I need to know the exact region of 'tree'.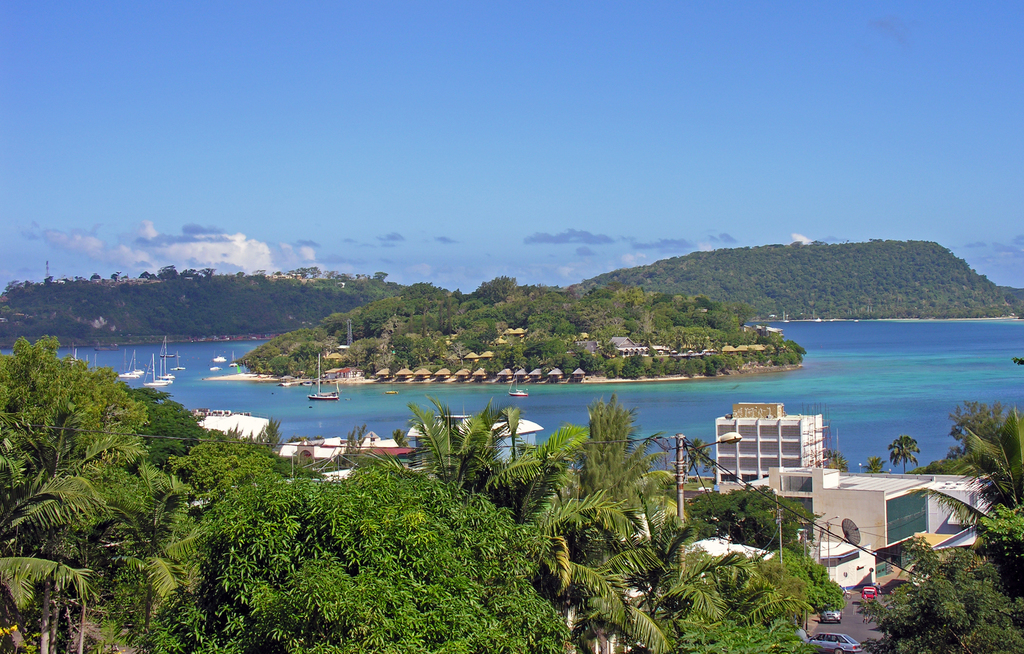
Region: (x1=633, y1=541, x2=802, y2=614).
